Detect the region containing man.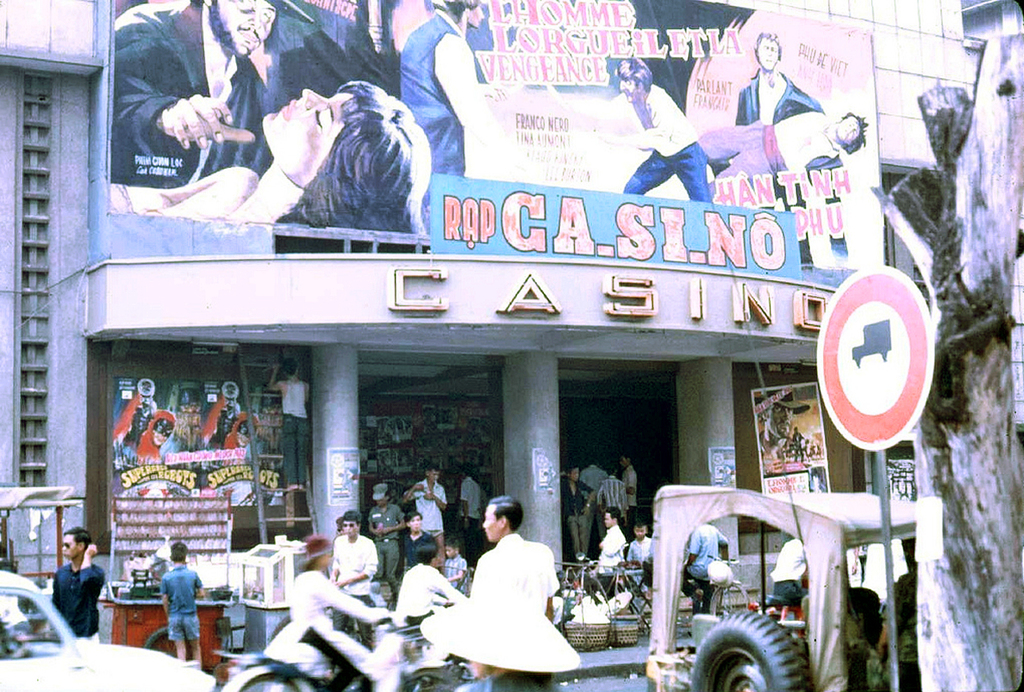
<box>735,29,824,126</box>.
